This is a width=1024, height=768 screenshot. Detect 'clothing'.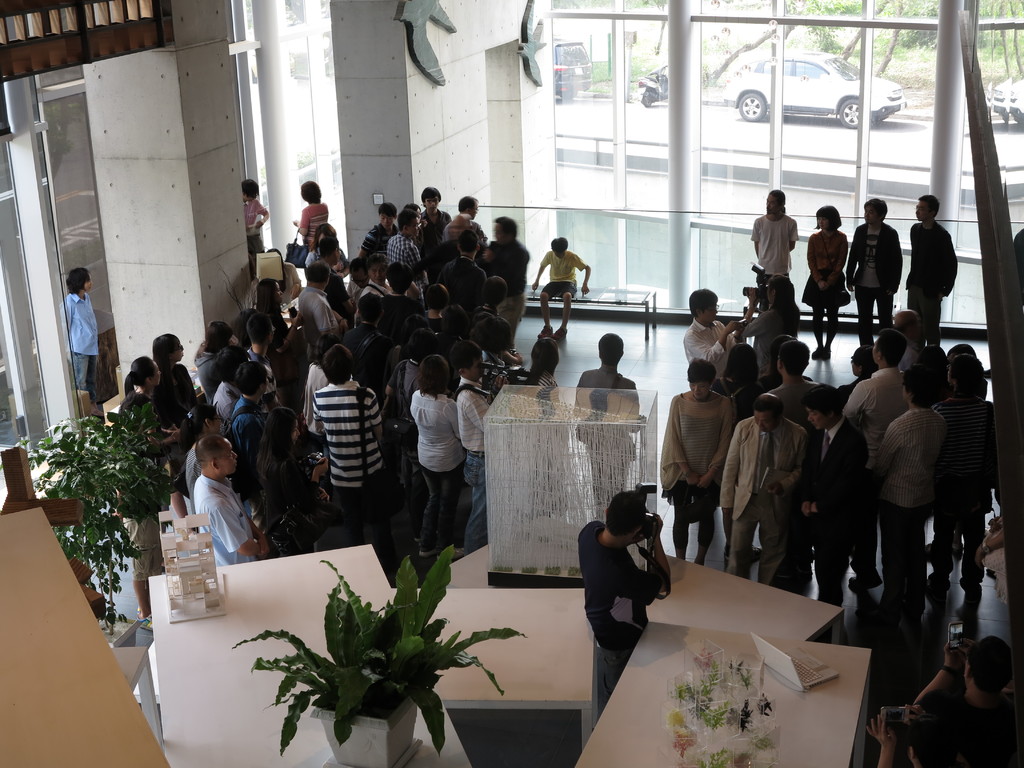
{"x1": 190, "y1": 347, "x2": 227, "y2": 387}.
